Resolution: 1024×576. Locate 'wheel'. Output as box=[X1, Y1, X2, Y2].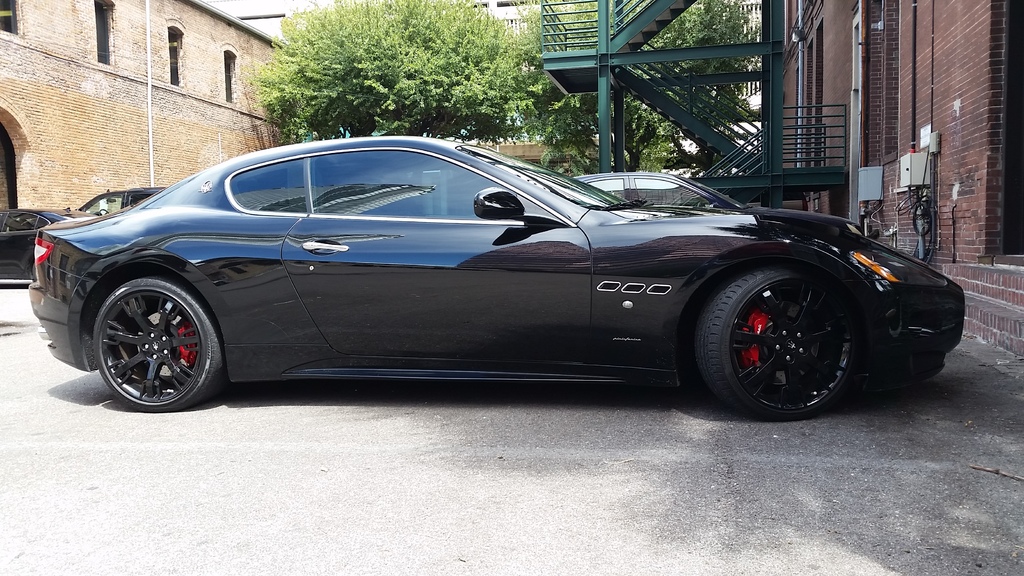
box=[99, 207, 109, 215].
